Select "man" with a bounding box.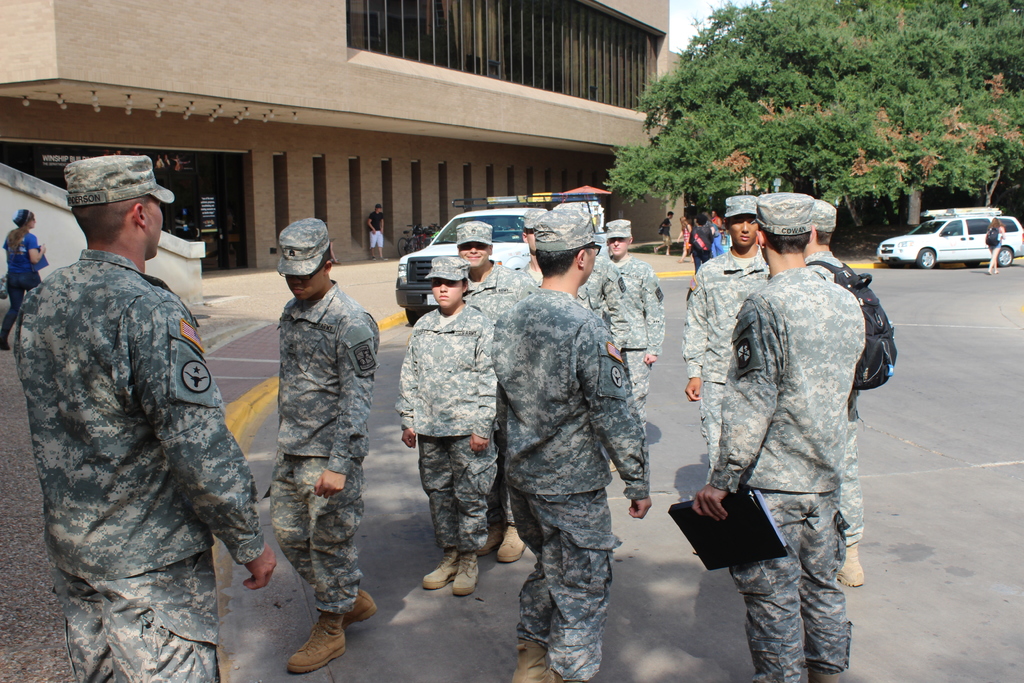
[left=492, top=210, right=653, bottom=682].
